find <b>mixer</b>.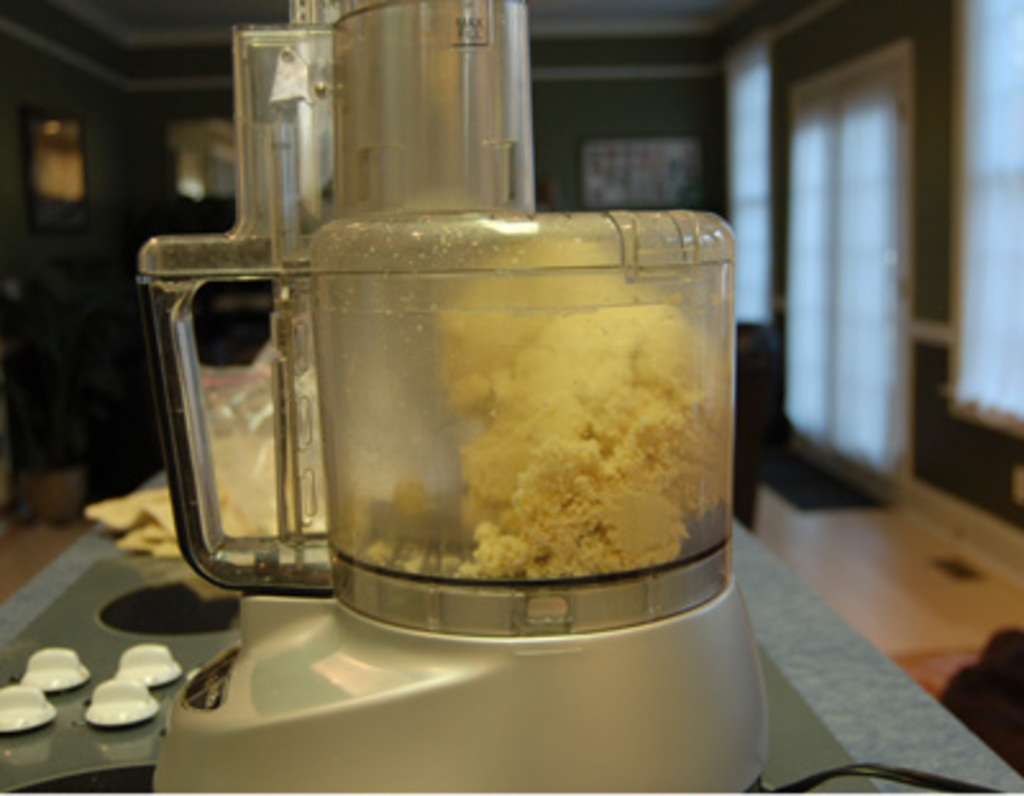
[133, 0, 998, 793].
